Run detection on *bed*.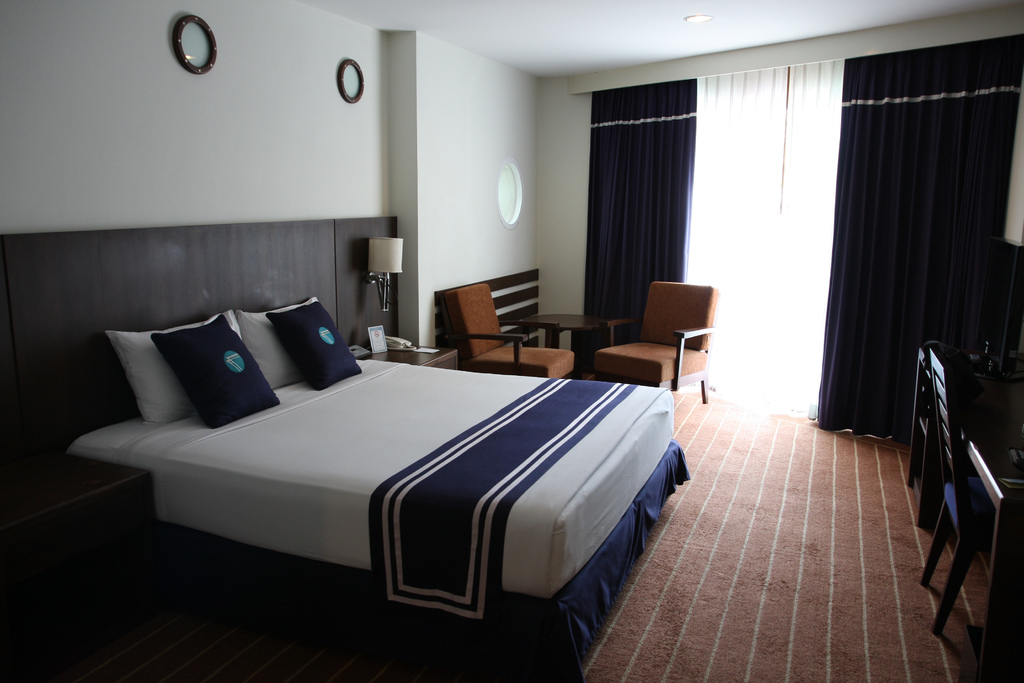
Result: [x1=54, y1=271, x2=684, y2=647].
